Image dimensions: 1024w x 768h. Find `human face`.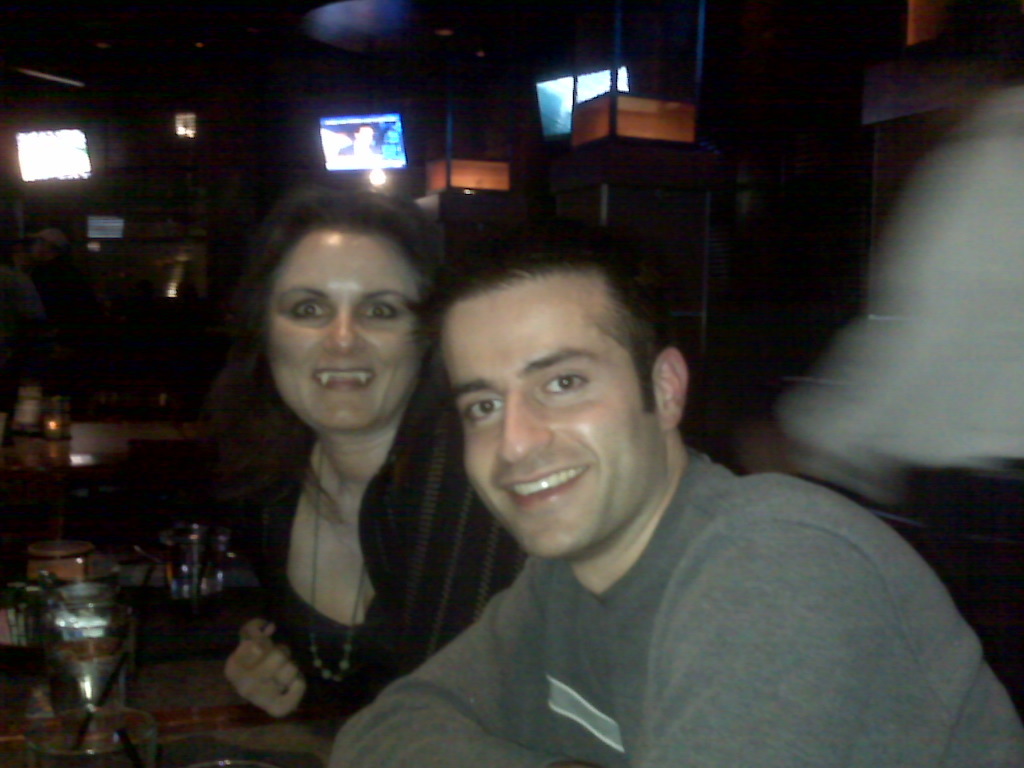
[441,271,665,558].
